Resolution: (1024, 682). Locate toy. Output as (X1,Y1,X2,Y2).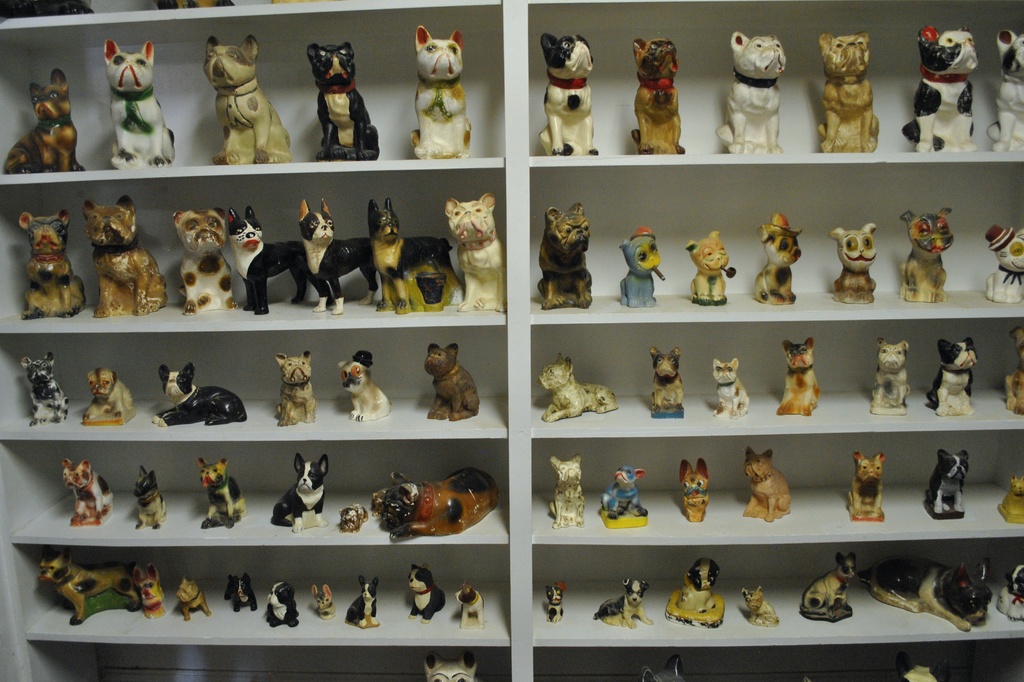
(754,212,805,307).
